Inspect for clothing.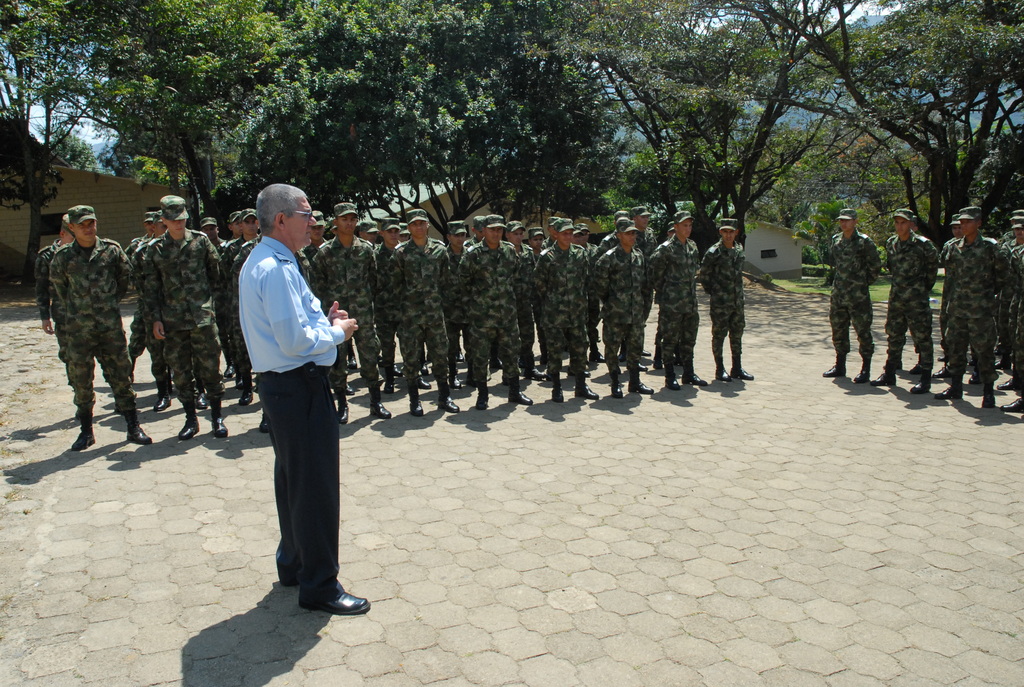
Inspection: region(442, 241, 472, 379).
